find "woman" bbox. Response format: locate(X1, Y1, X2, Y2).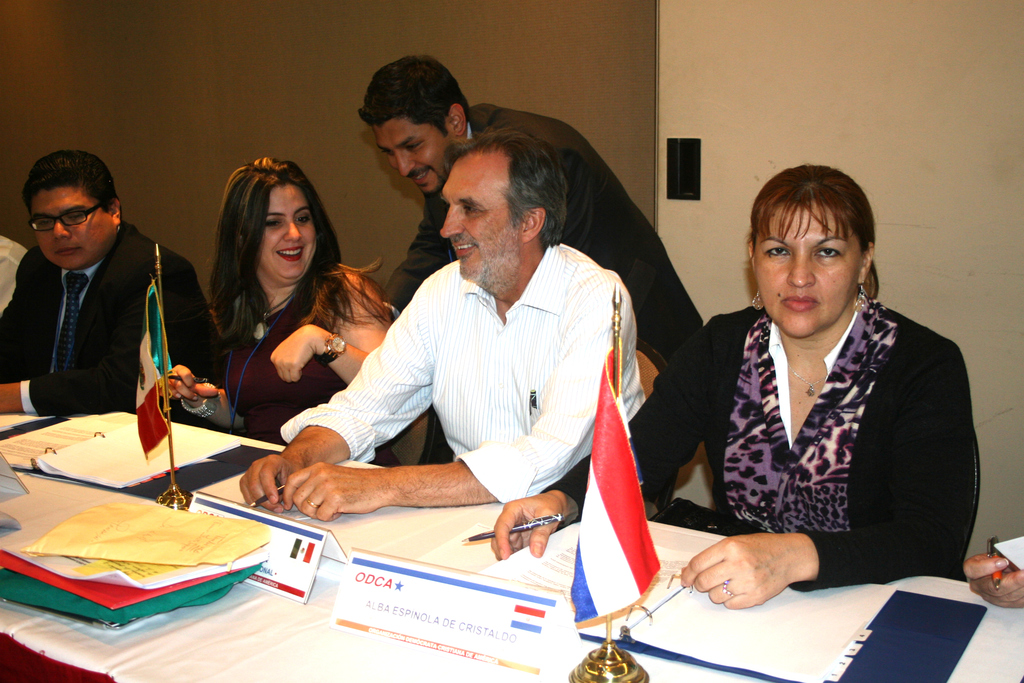
locate(161, 152, 404, 471).
